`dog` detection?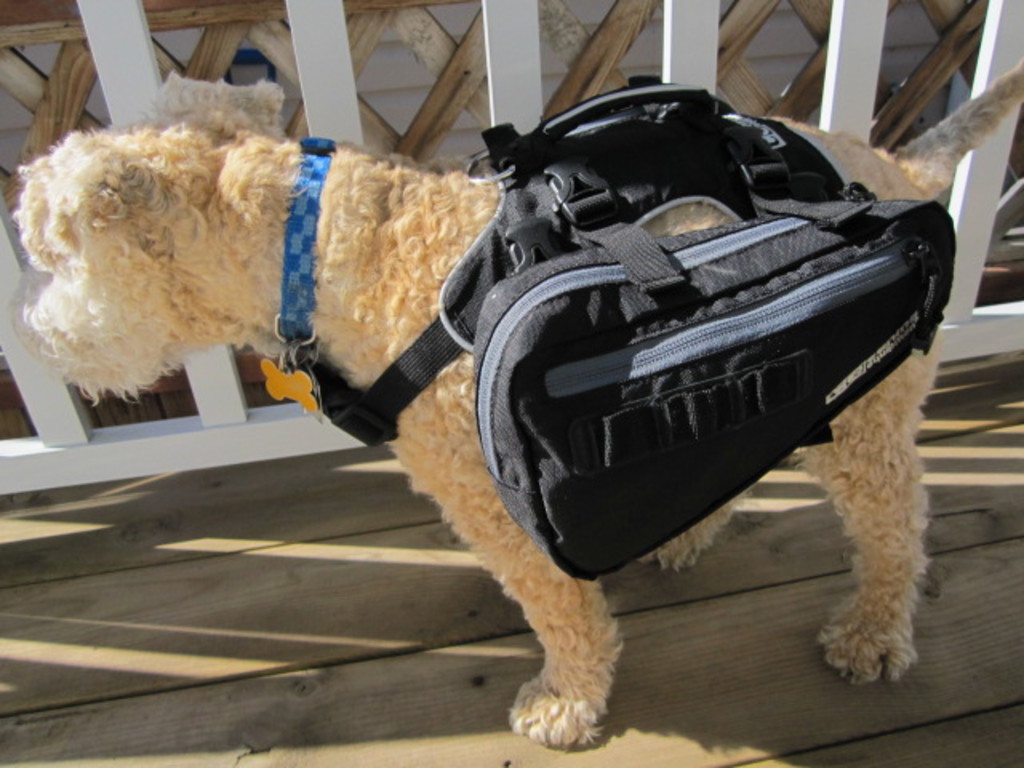
(left=5, top=48, right=1022, bottom=752)
